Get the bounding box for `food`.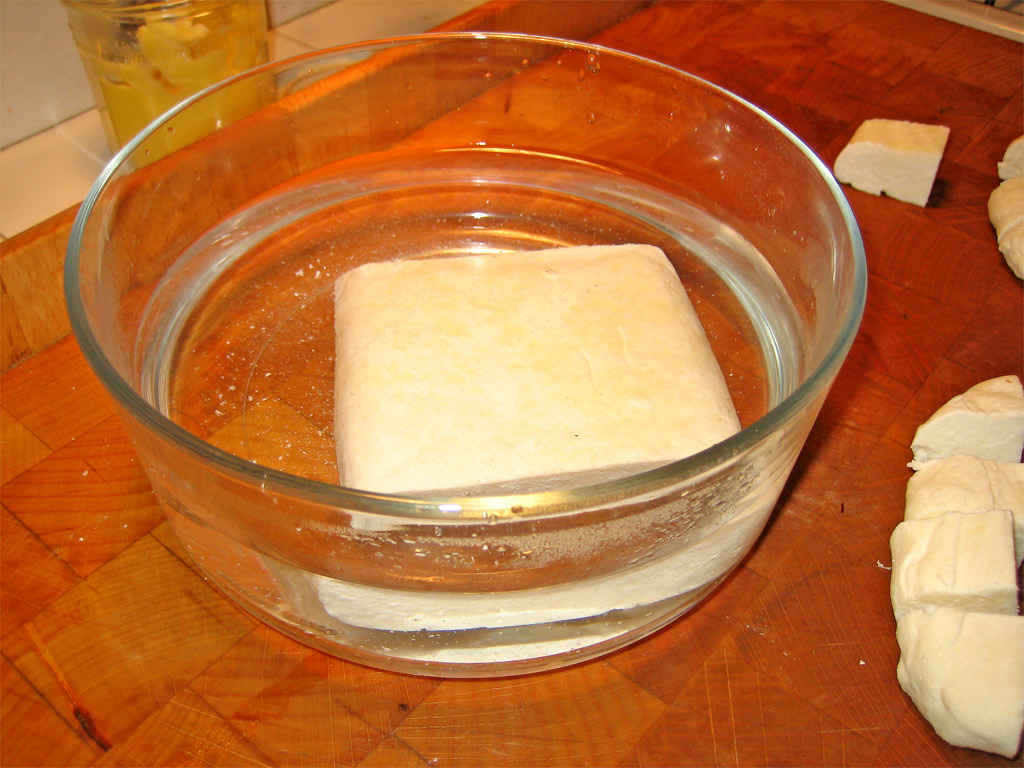
bbox(984, 136, 1023, 283).
